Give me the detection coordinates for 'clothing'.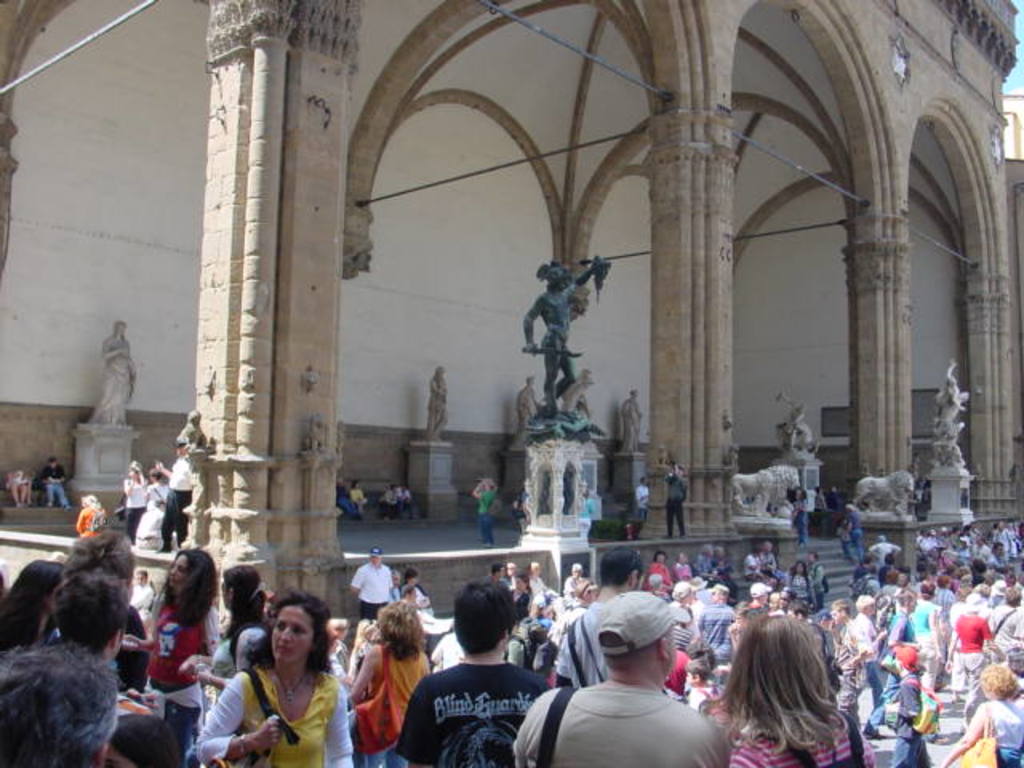
crop(949, 614, 998, 715).
